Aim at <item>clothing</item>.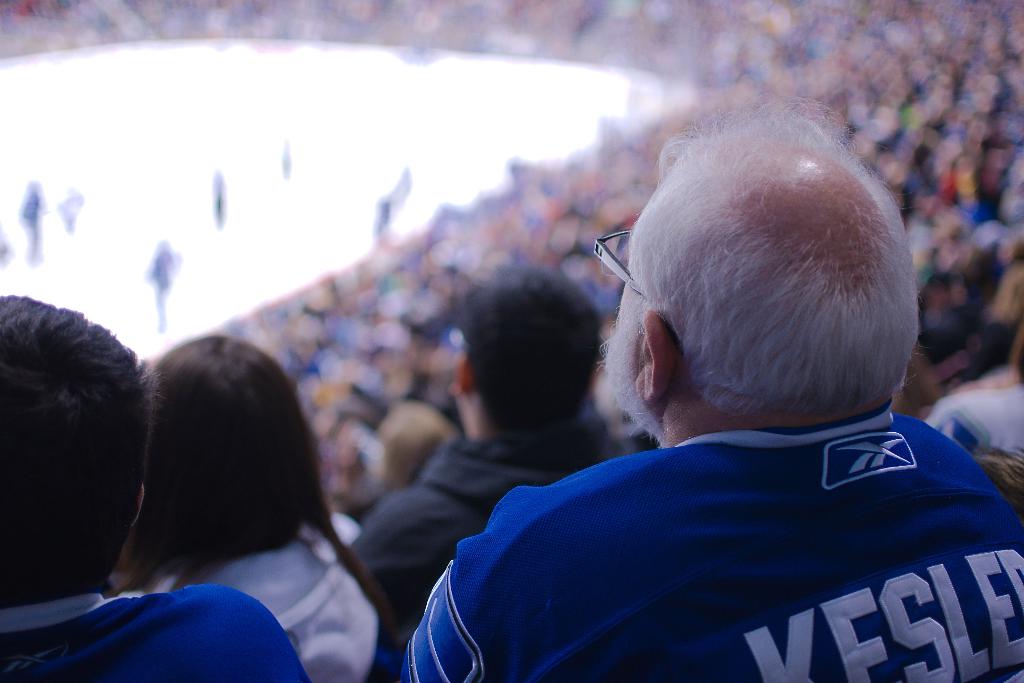
Aimed at [399,409,1023,682].
